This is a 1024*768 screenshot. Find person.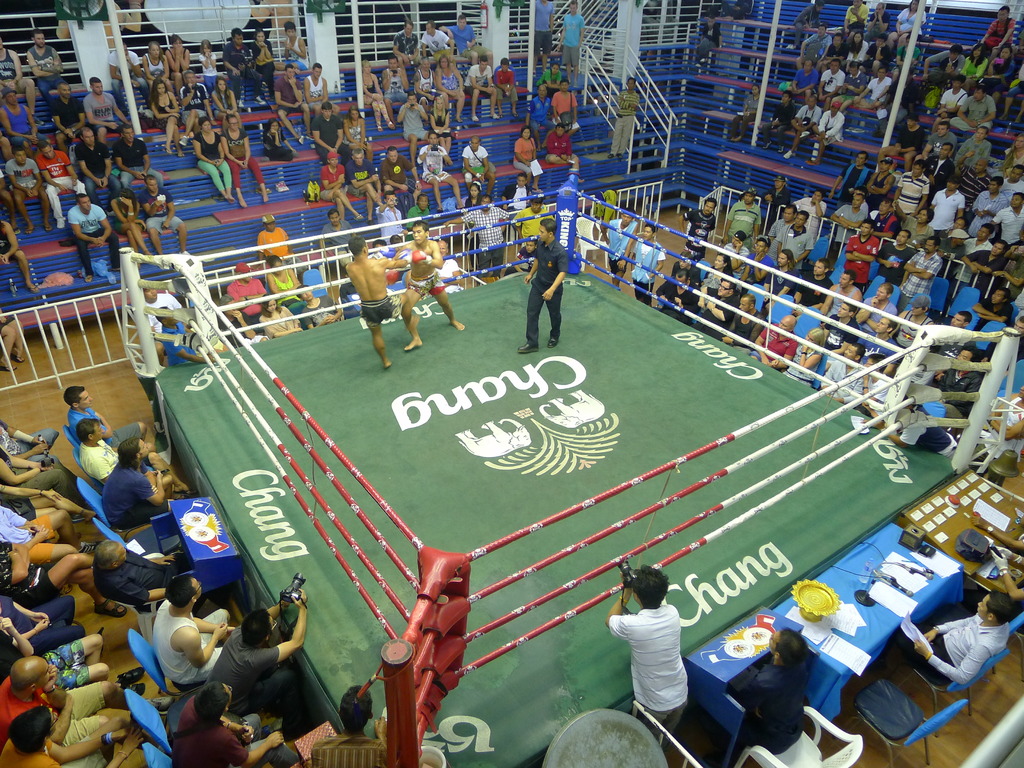
Bounding box: bbox=[823, 301, 863, 351].
